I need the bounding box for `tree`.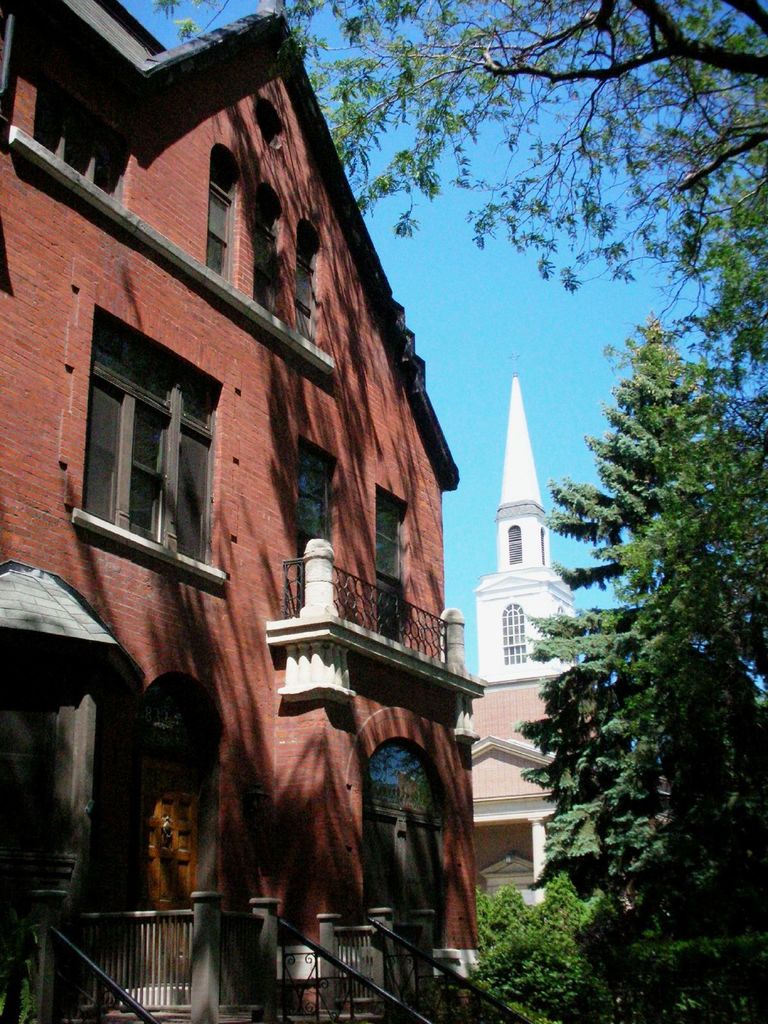
Here it is: detection(512, 312, 767, 1023).
